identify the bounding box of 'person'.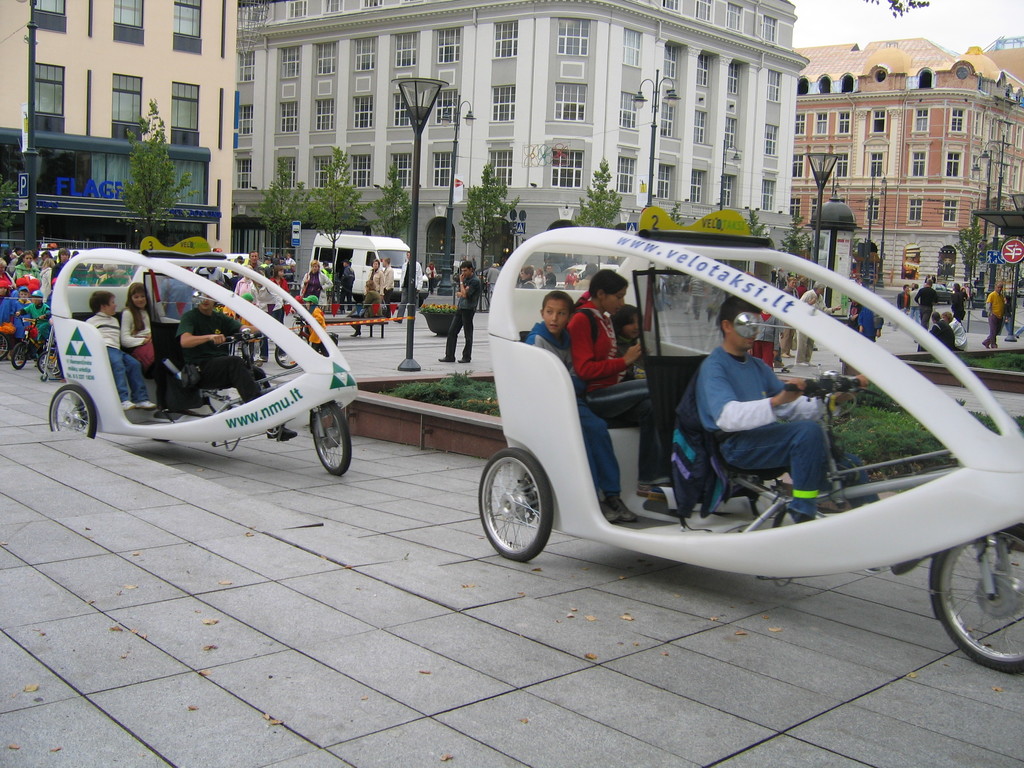
x1=319, y1=260, x2=332, y2=270.
